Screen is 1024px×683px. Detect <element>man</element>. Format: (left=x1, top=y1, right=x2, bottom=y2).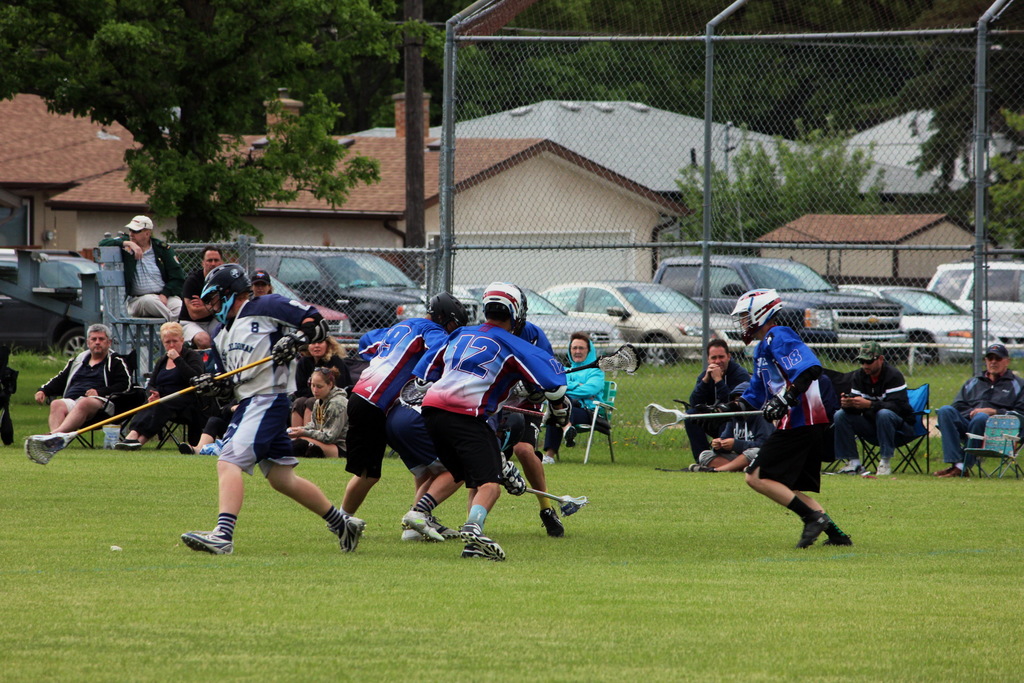
(left=682, top=340, right=749, bottom=461).
